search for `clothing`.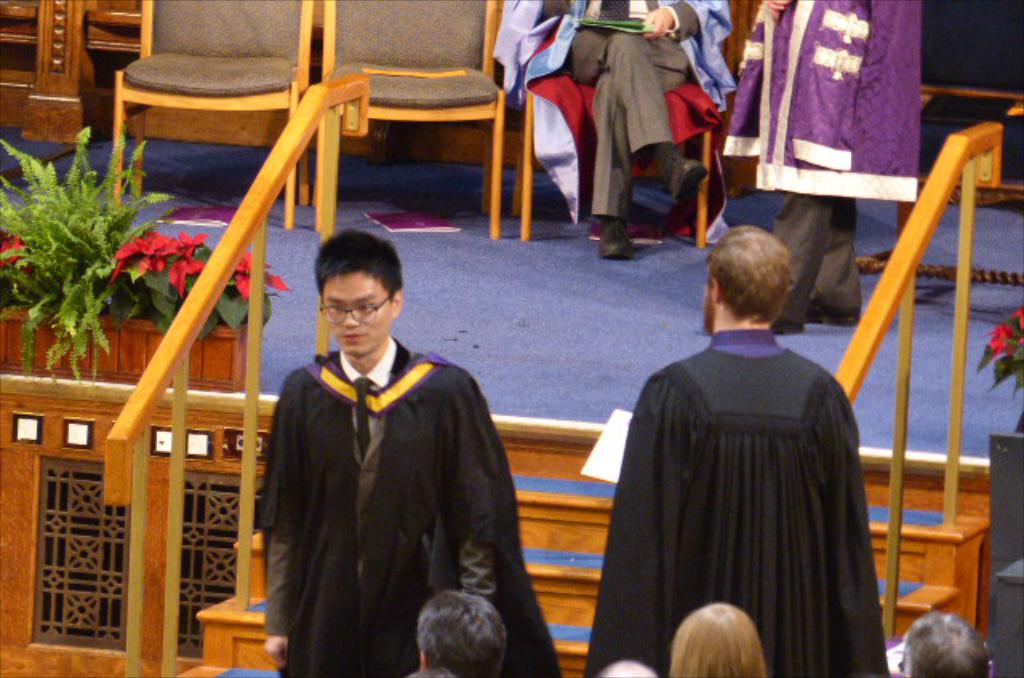
Found at [490,0,736,225].
